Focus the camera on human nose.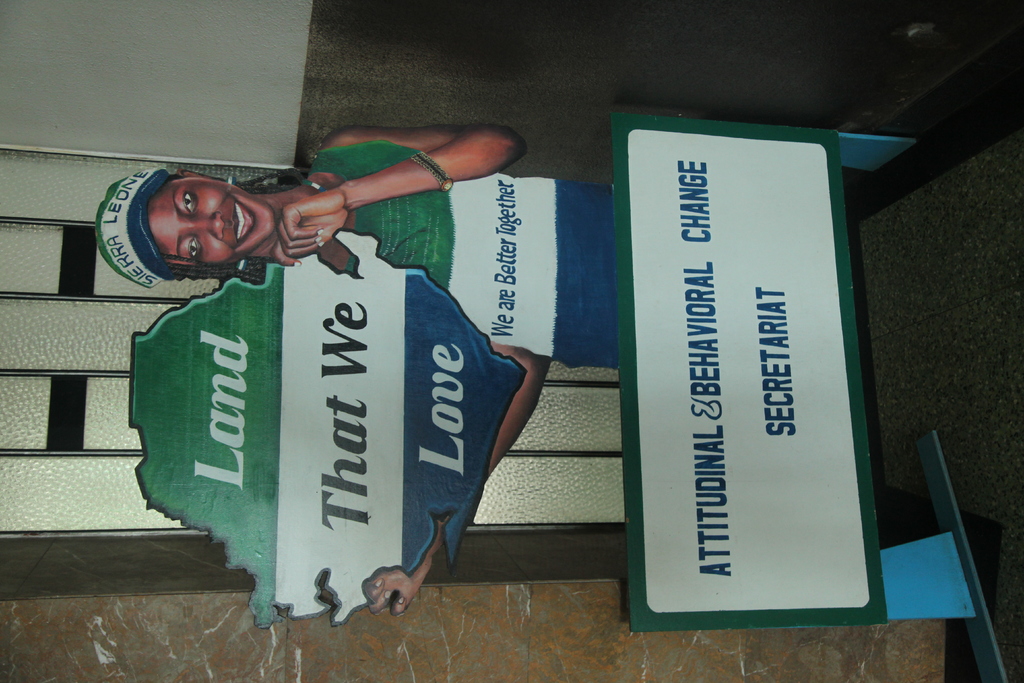
Focus region: <box>192,212,225,241</box>.
